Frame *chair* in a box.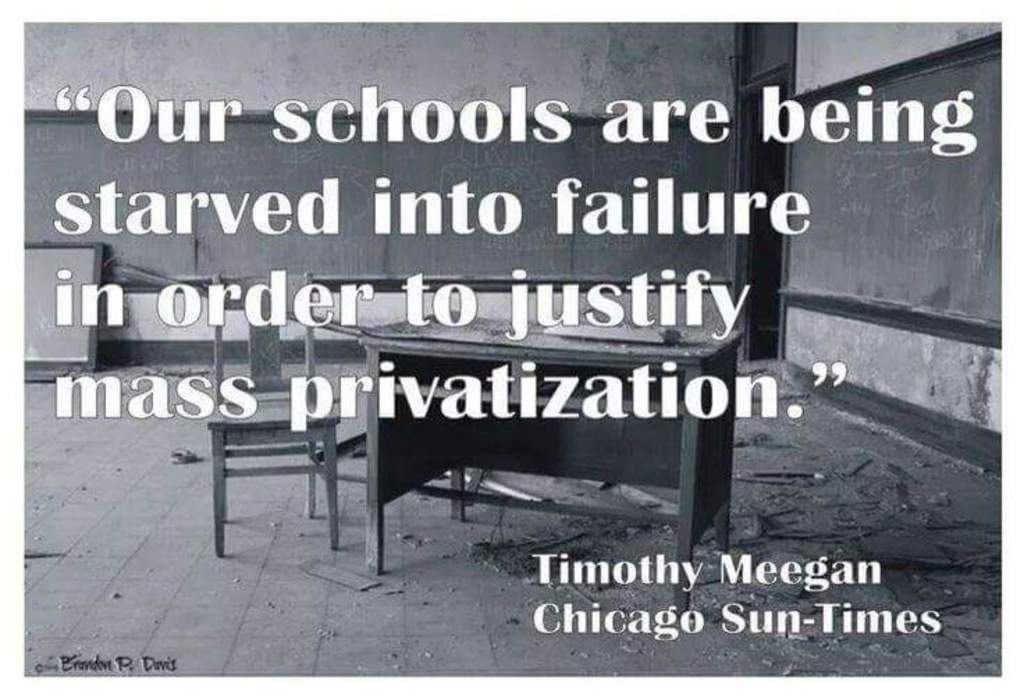
rect(193, 274, 334, 561).
